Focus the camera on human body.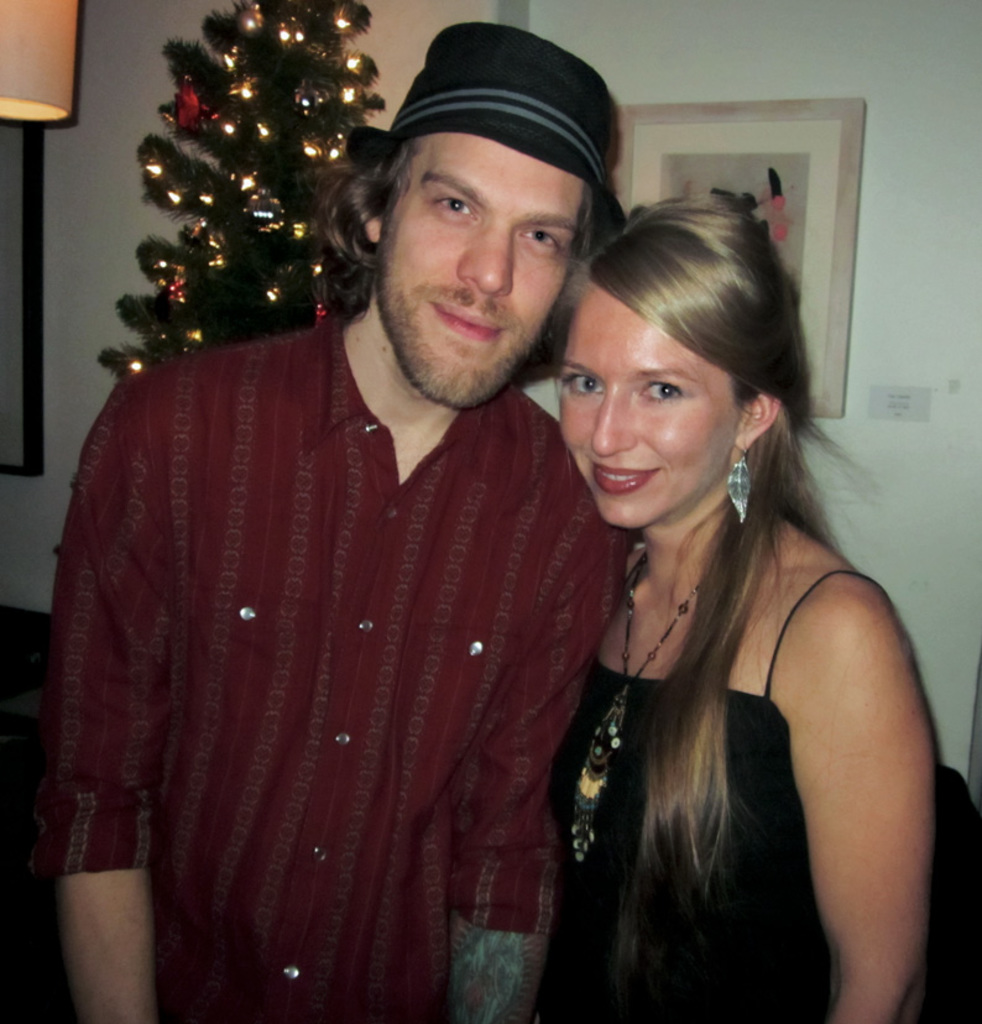
Focus region: 35, 20, 642, 1023.
